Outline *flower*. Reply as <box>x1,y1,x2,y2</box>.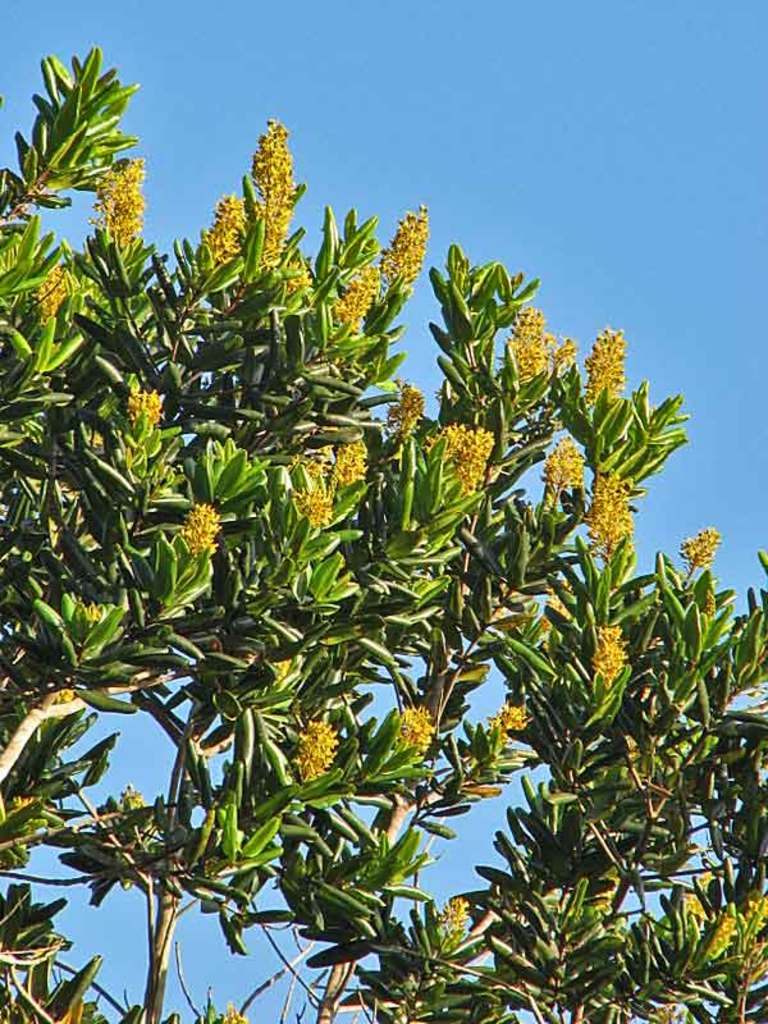
<box>182,498,228,553</box>.
